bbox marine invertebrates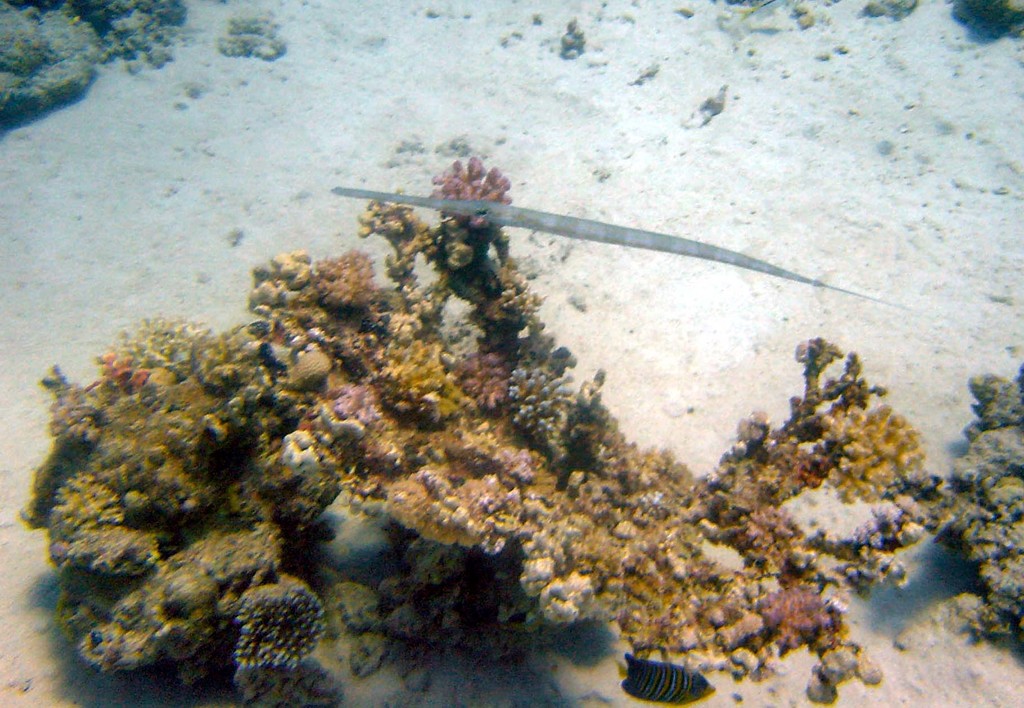
<region>499, 256, 545, 355</region>
